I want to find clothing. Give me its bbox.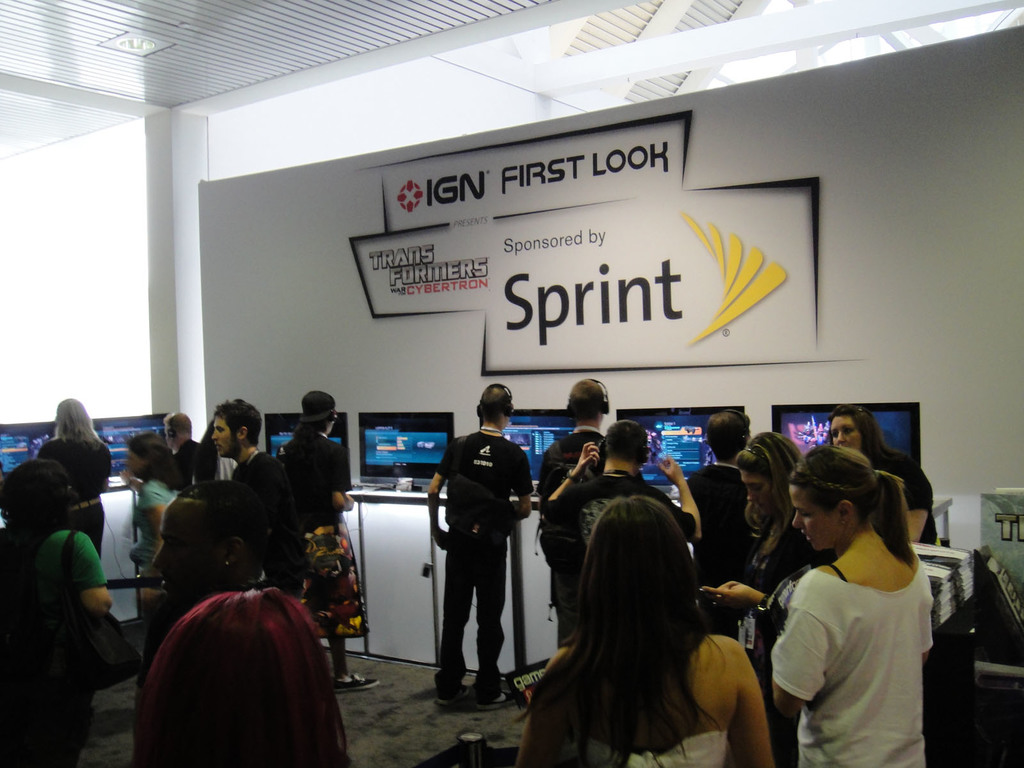
(x1=296, y1=527, x2=371, y2=643).
